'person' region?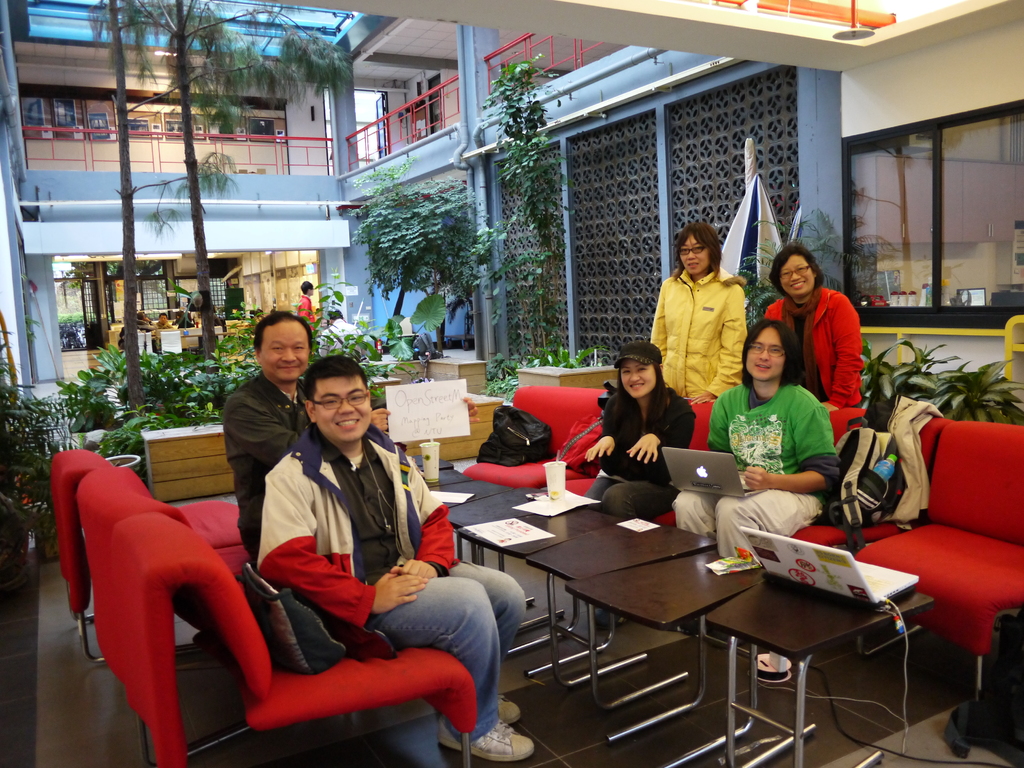
l=256, t=355, r=534, b=764
